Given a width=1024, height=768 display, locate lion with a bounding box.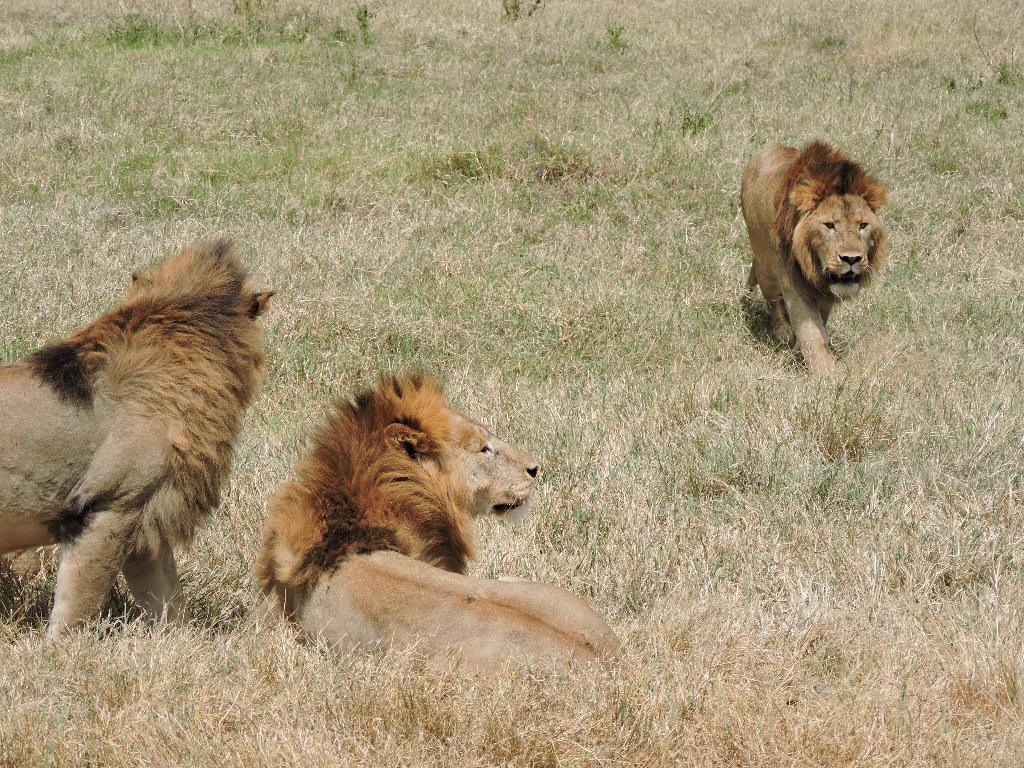
Located: box(251, 363, 634, 701).
